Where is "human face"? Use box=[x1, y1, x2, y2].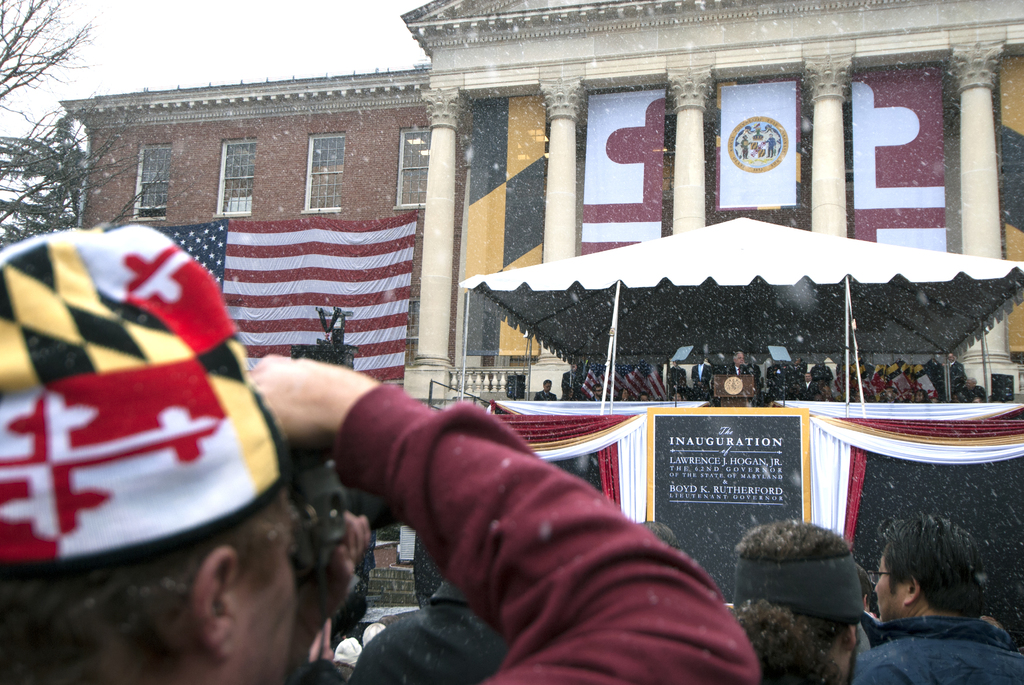
box=[859, 534, 906, 631].
